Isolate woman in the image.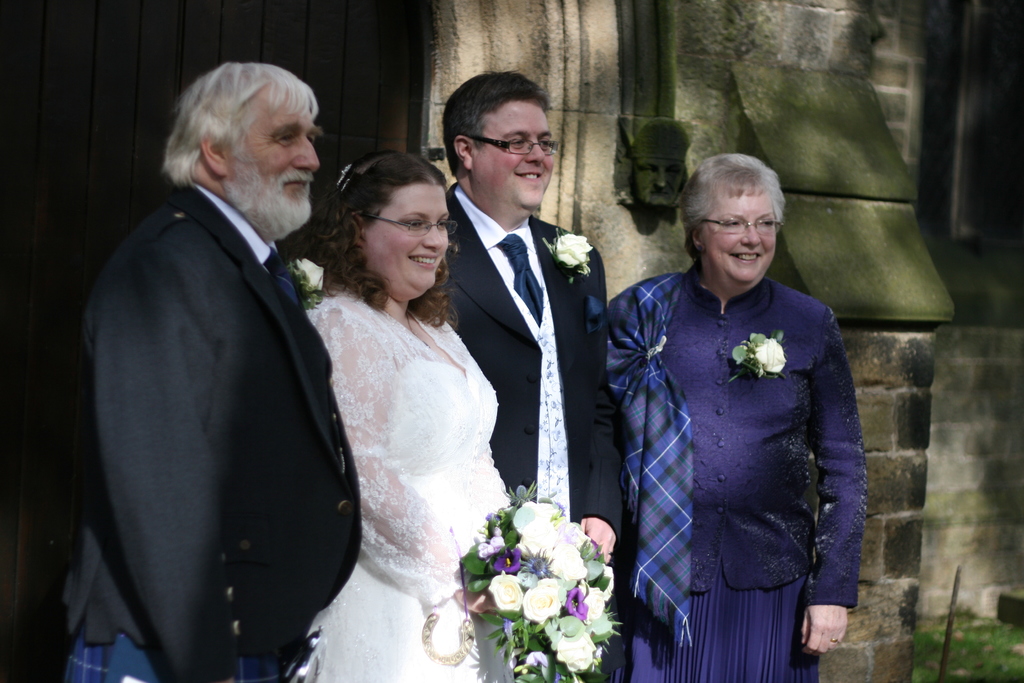
Isolated region: BBox(288, 151, 544, 682).
